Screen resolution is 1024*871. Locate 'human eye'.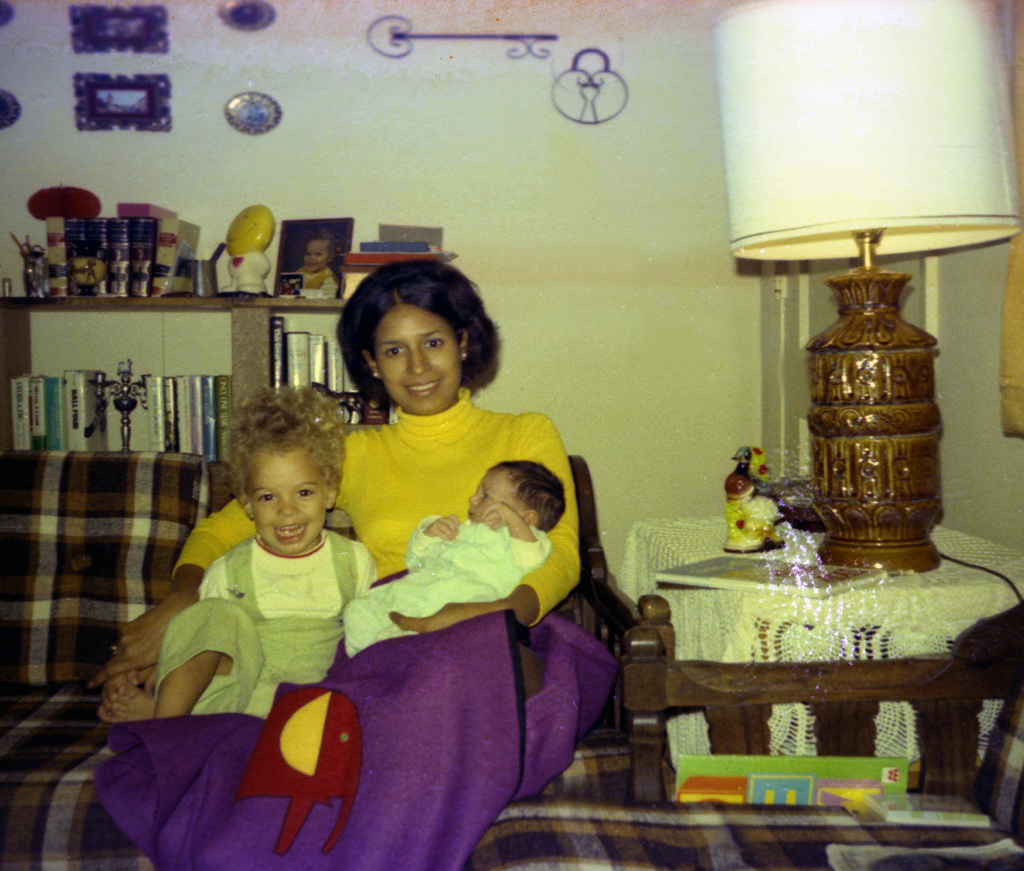
Rect(479, 489, 490, 502).
